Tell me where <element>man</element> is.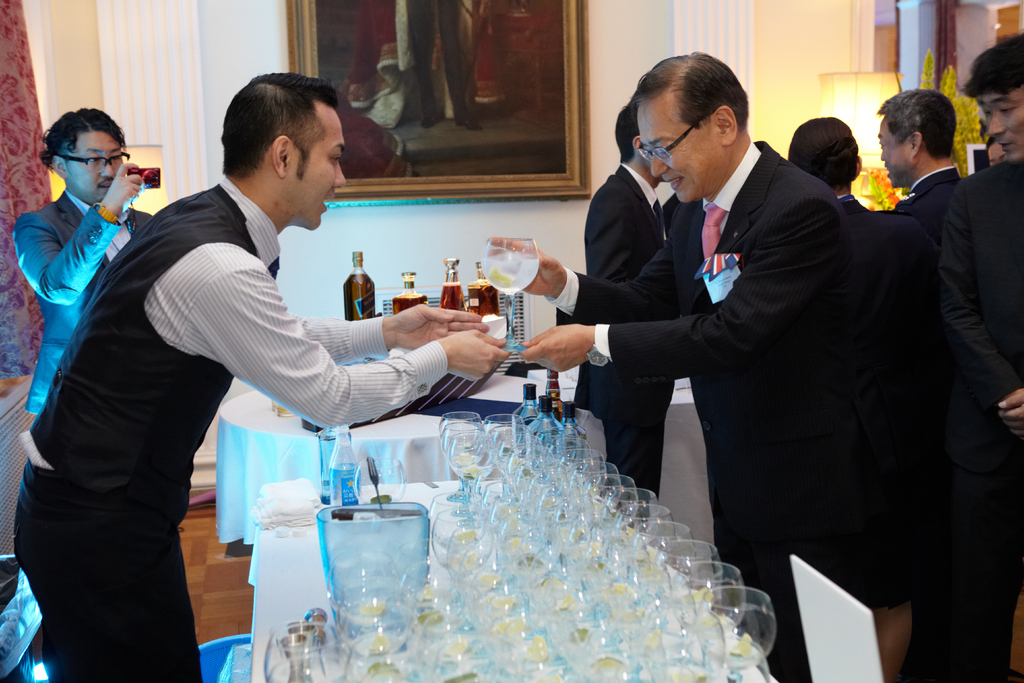
<element>man</element> is at select_region(6, 65, 505, 682).
